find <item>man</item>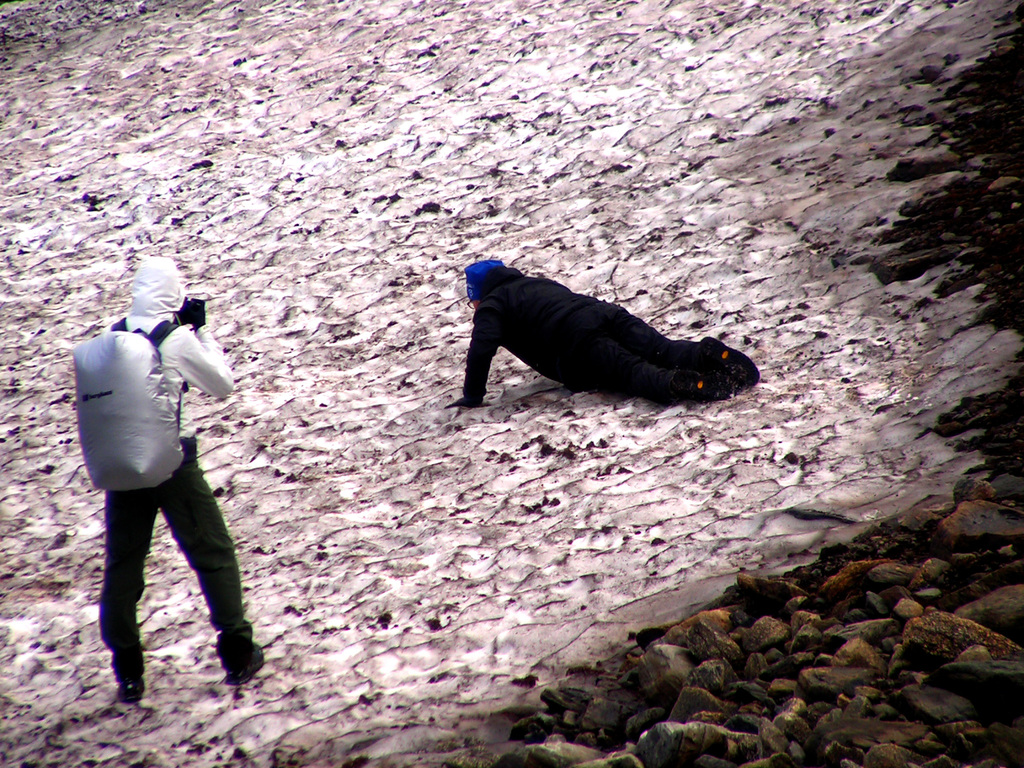
[442,256,760,420]
